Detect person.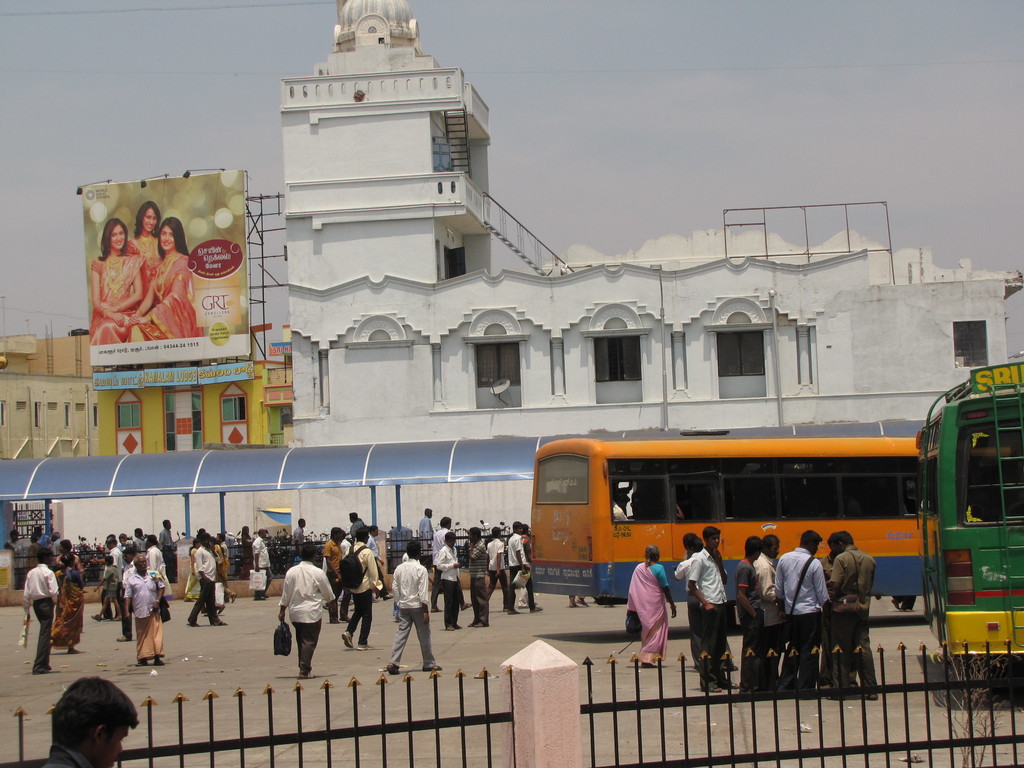
Detected at box(42, 676, 142, 767).
